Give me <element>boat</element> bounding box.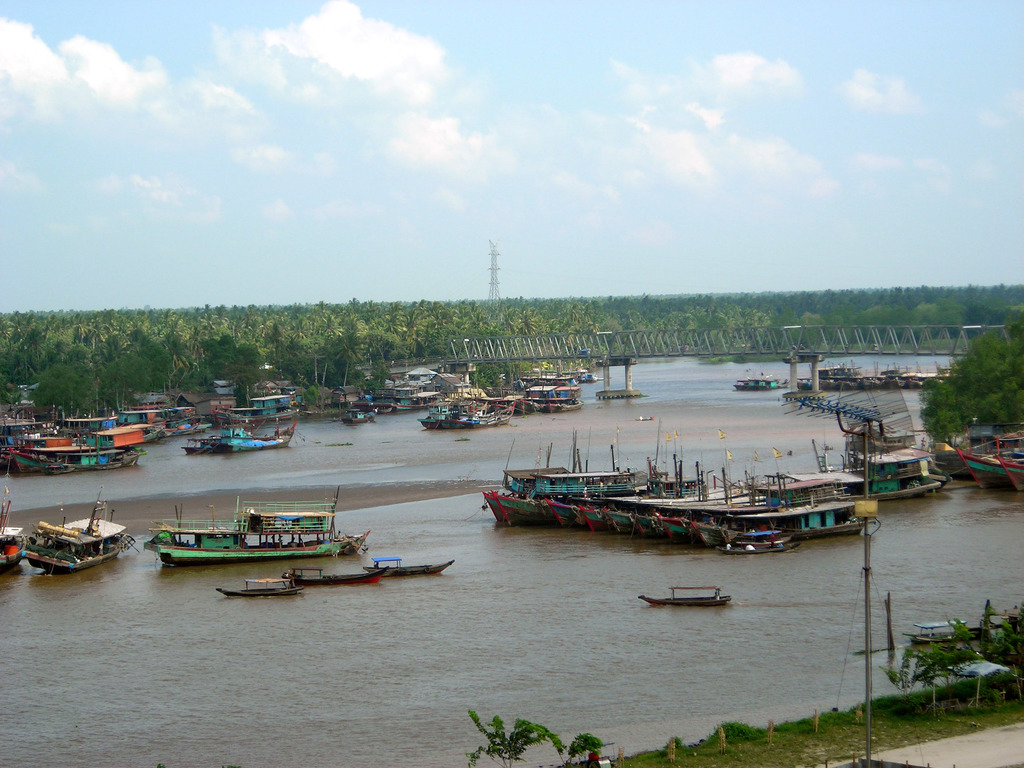
{"left": 718, "top": 538, "right": 796, "bottom": 558}.
